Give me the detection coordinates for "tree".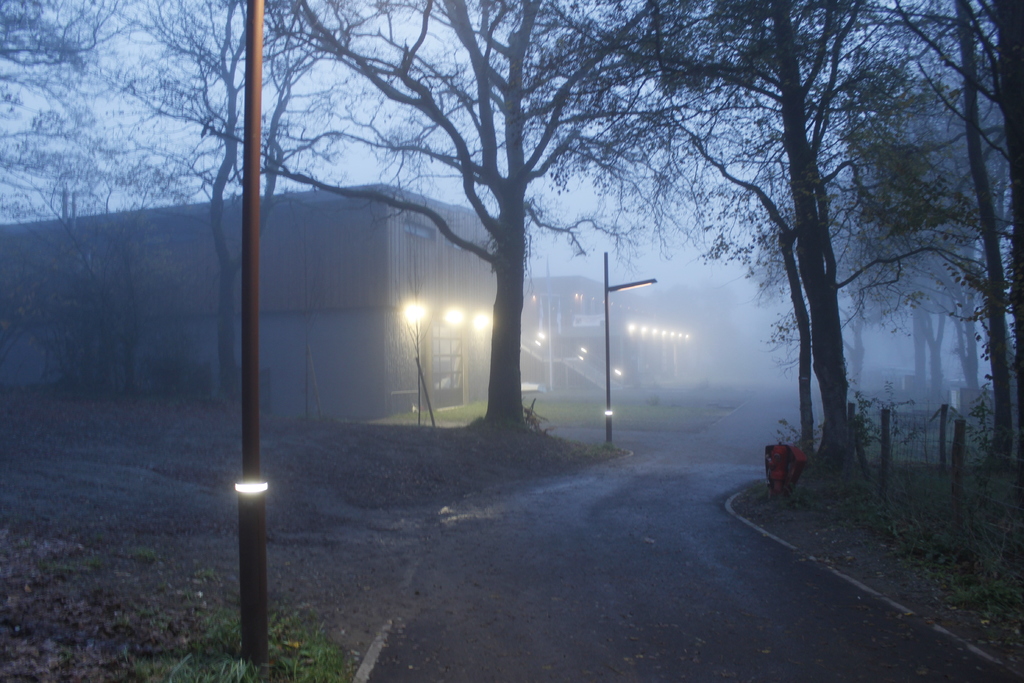
<box>28,153,198,404</box>.
